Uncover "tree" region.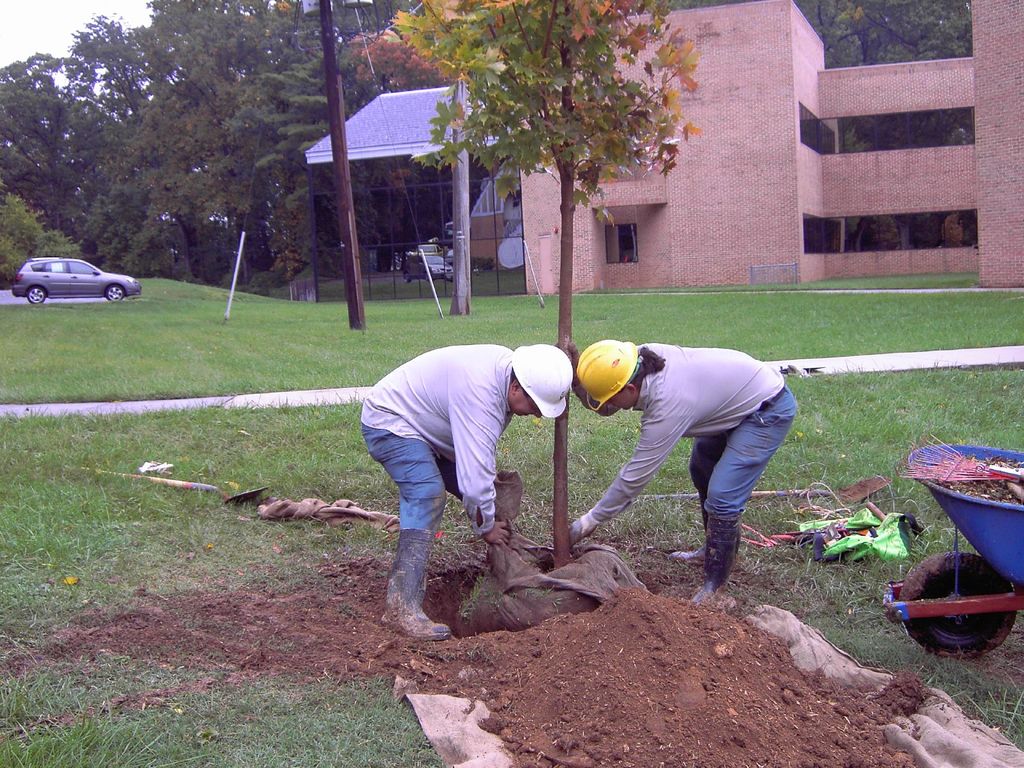
Uncovered: box(0, 0, 420, 296).
